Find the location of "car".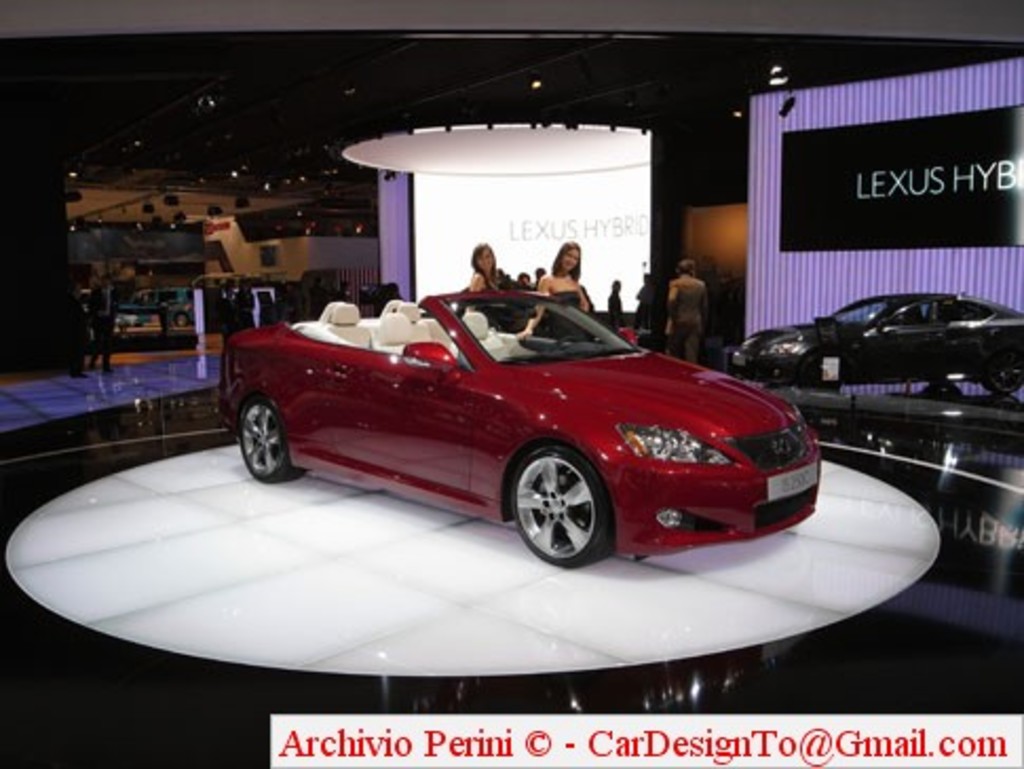
Location: left=213, top=285, right=826, bottom=573.
